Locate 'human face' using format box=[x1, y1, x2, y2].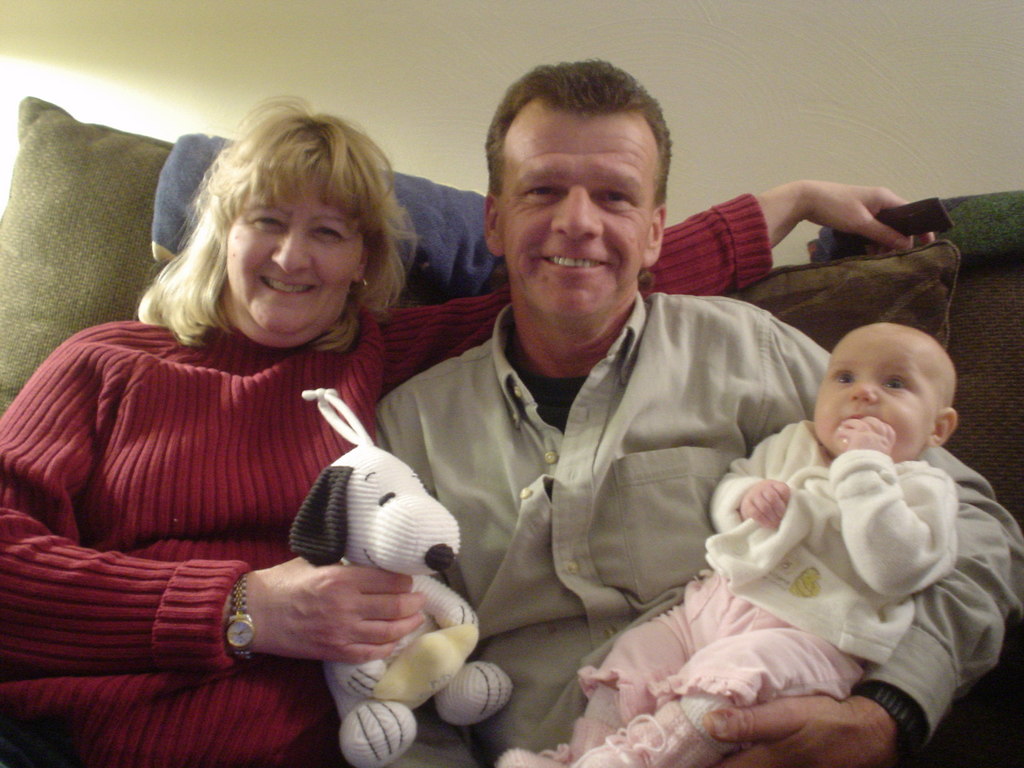
box=[504, 103, 660, 320].
